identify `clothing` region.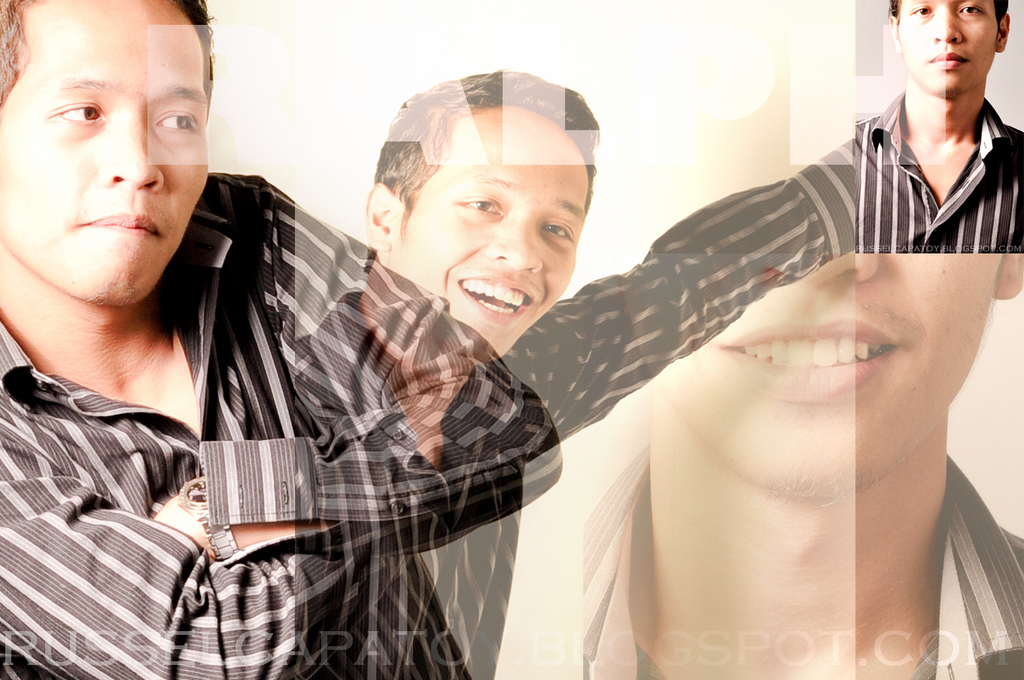
Region: crop(576, 439, 1023, 679).
